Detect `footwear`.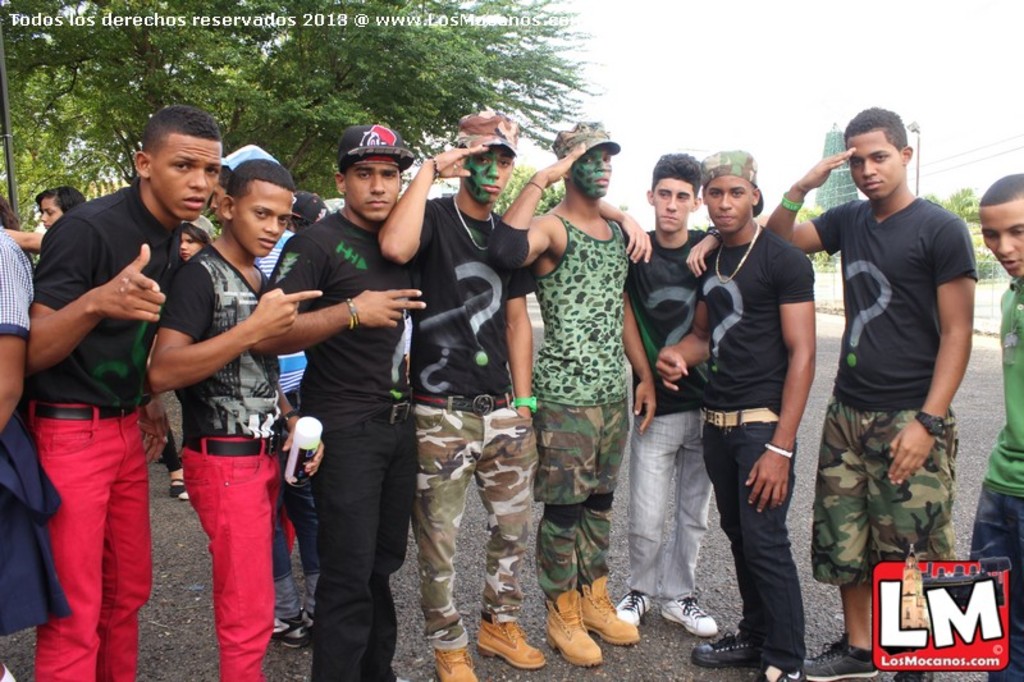
Detected at Rect(172, 476, 192, 504).
